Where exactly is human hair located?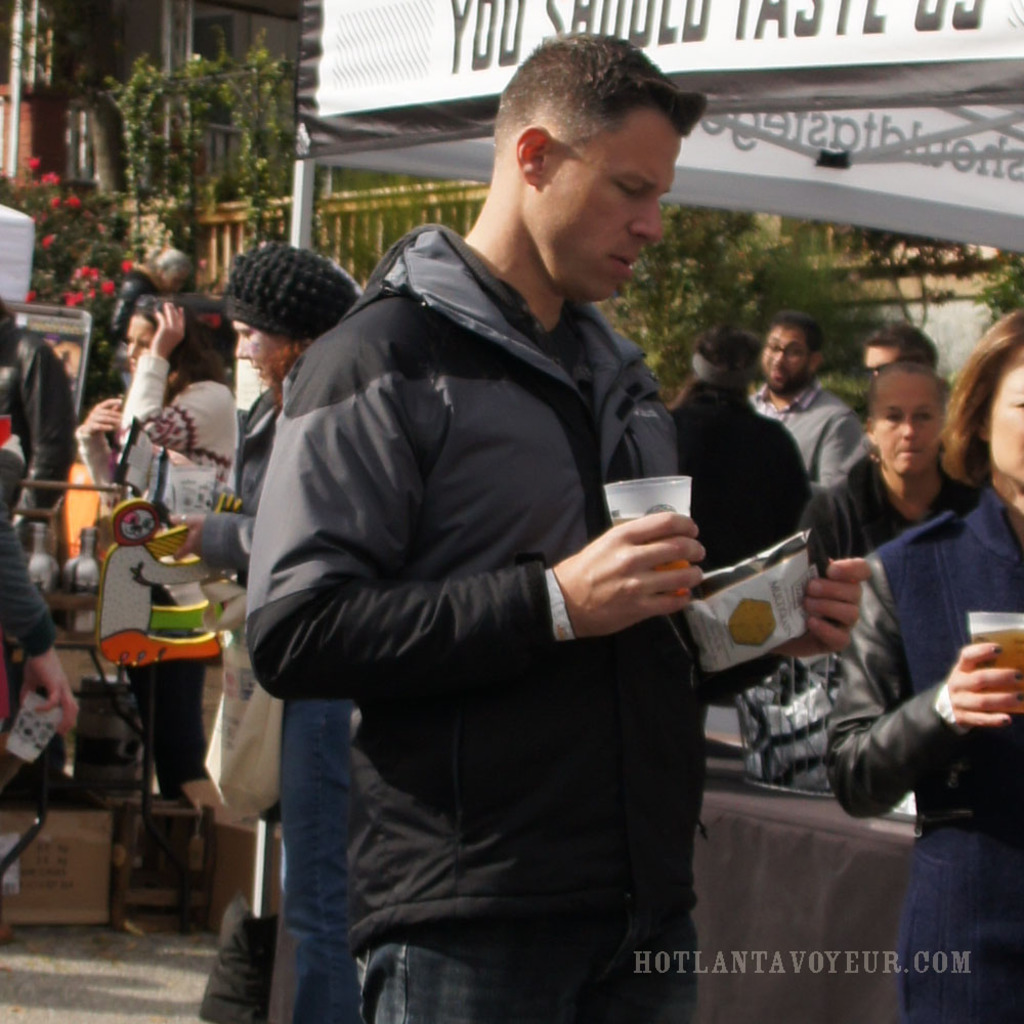
Its bounding box is {"left": 866, "top": 355, "right": 948, "bottom": 411}.
